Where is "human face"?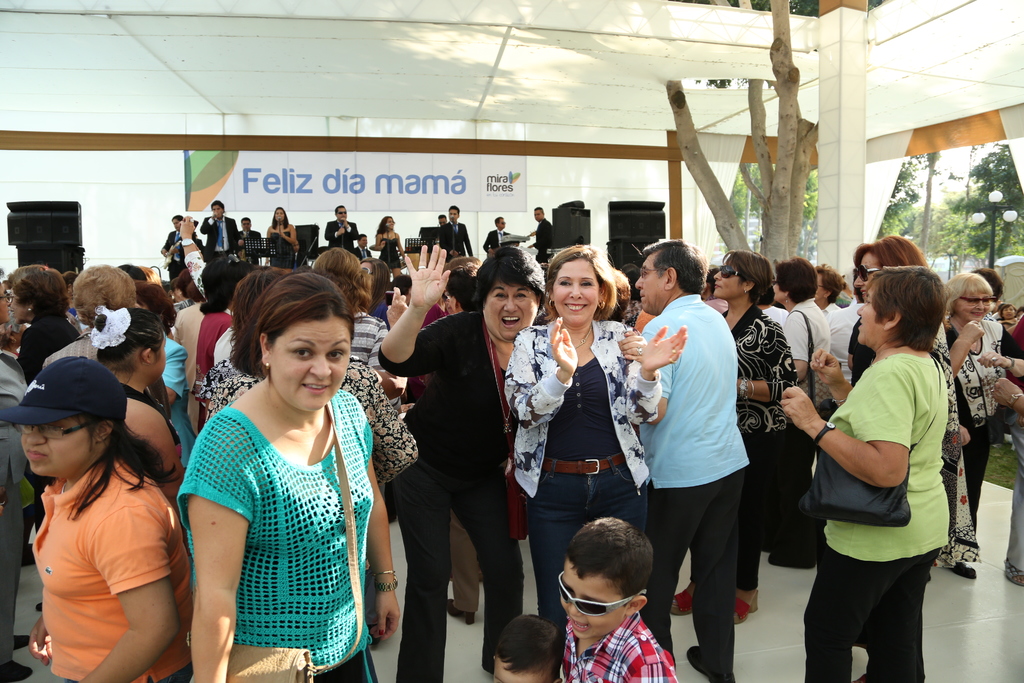
(556,257,595,318).
